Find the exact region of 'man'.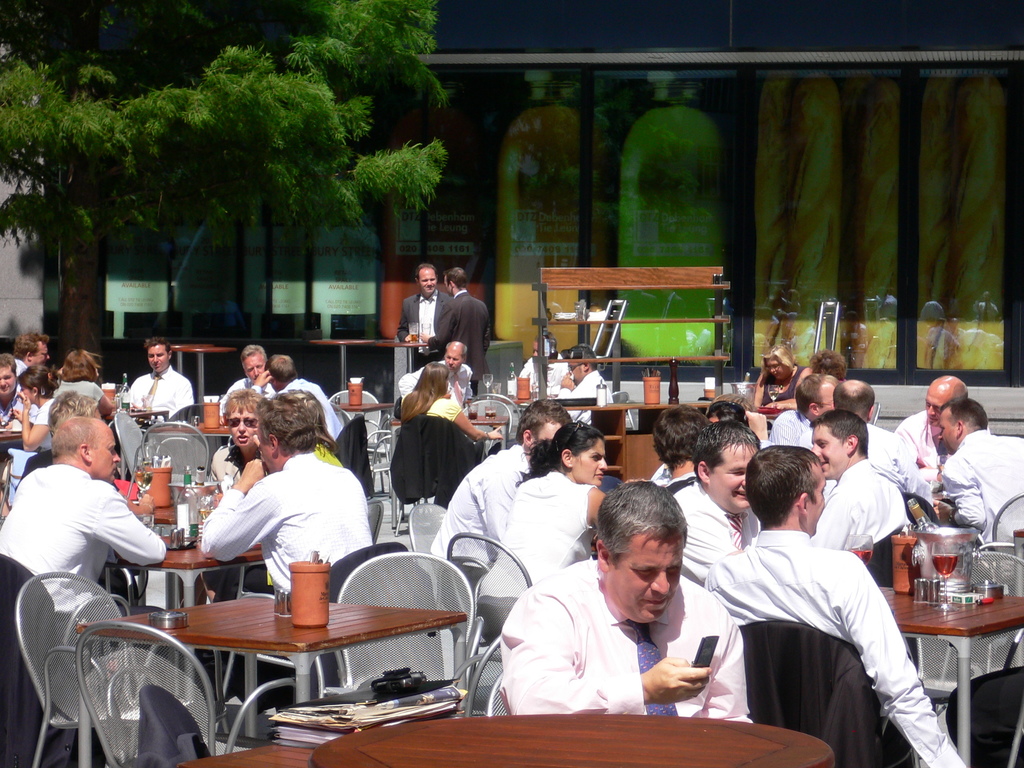
Exact region: l=0, t=355, r=17, b=433.
